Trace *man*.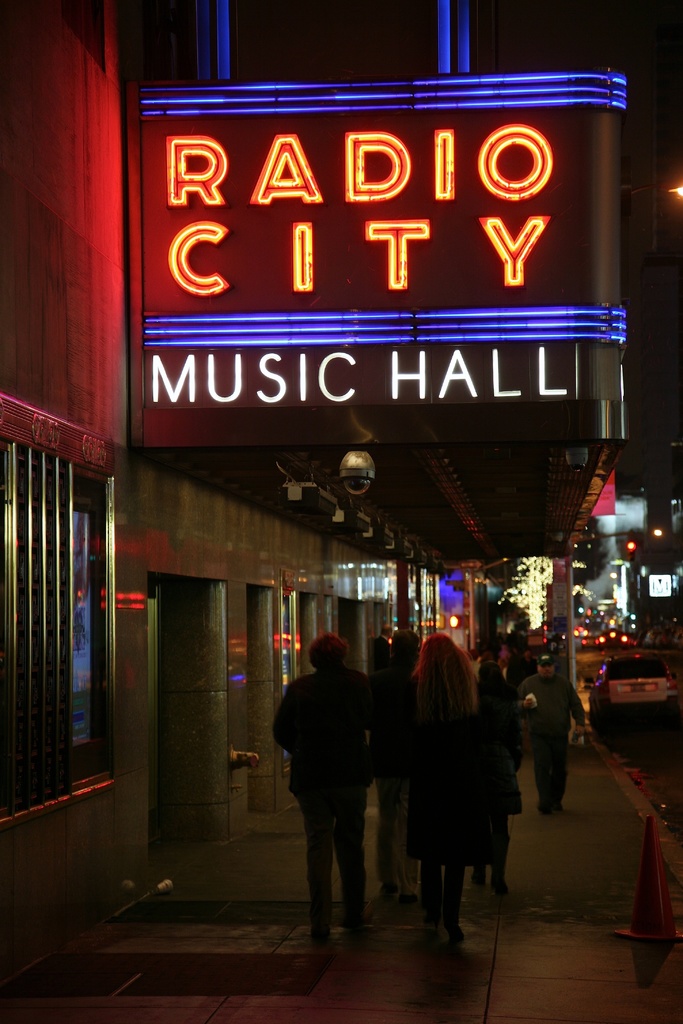
Traced to left=373, top=622, right=434, bottom=906.
